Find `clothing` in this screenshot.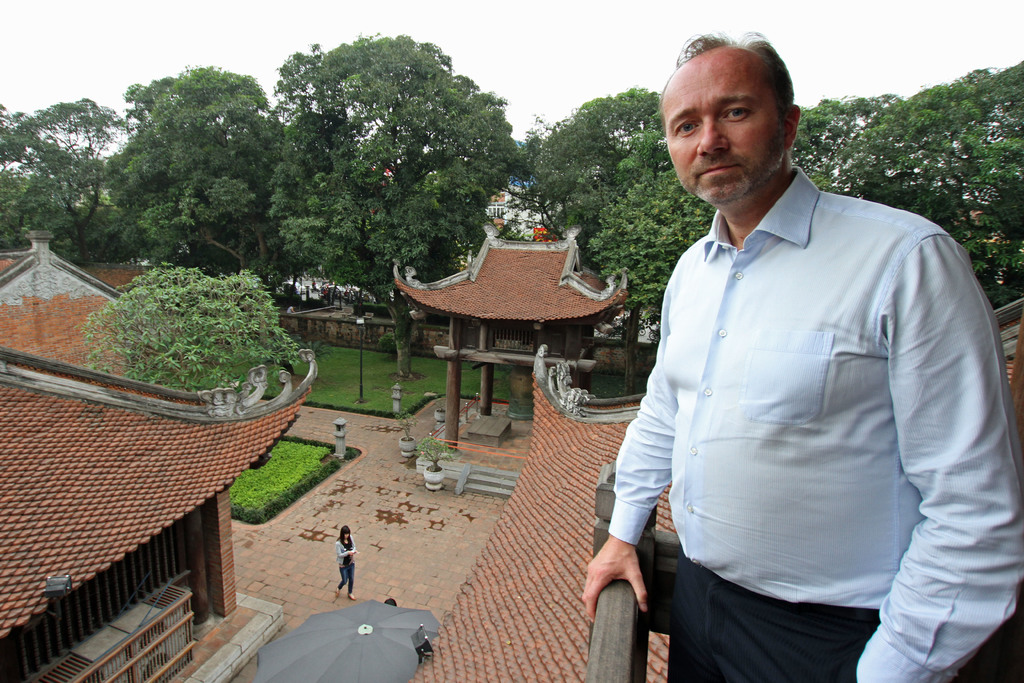
The bounding box for `clothing` is 636:145:977:660.
